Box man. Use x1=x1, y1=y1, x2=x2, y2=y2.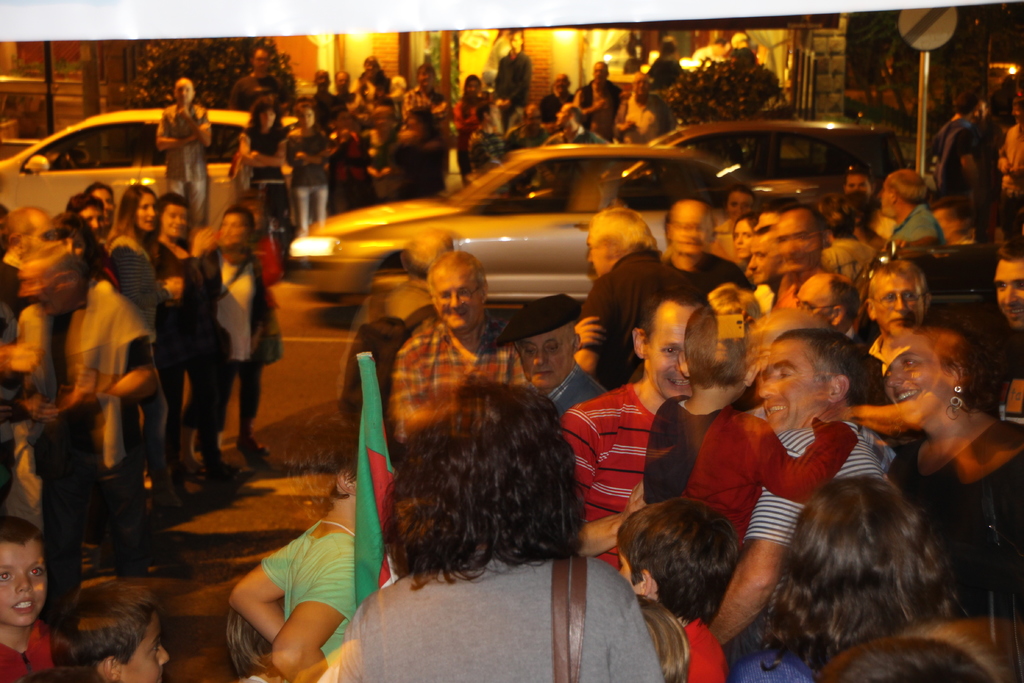
x1=0, y1=207, x2=61, y2=324.
